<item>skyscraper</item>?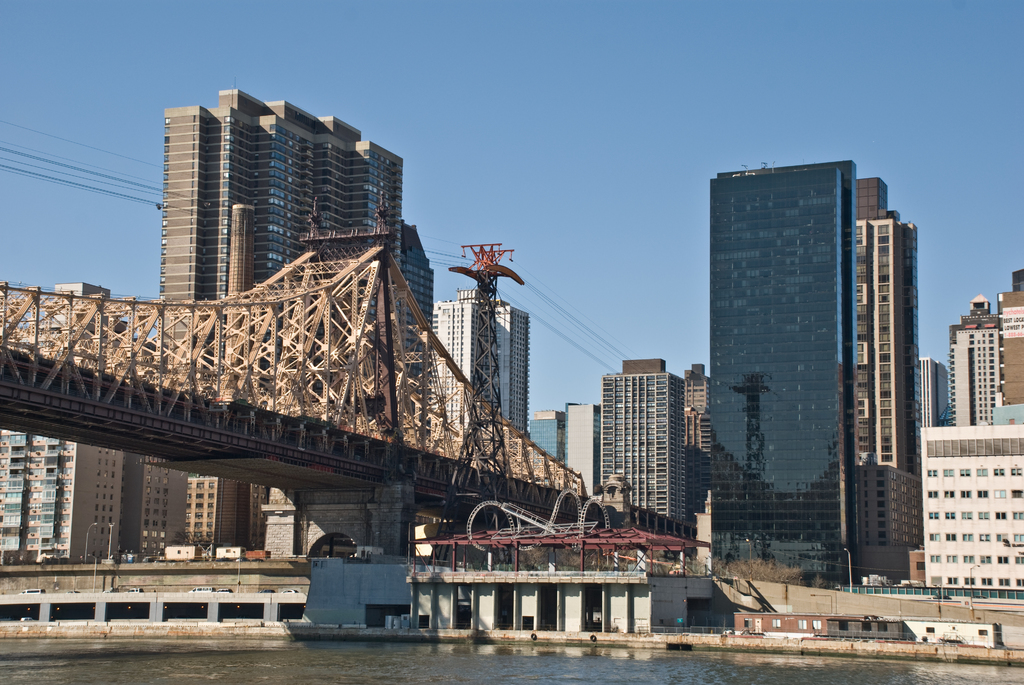
703, 165, 869, 580
